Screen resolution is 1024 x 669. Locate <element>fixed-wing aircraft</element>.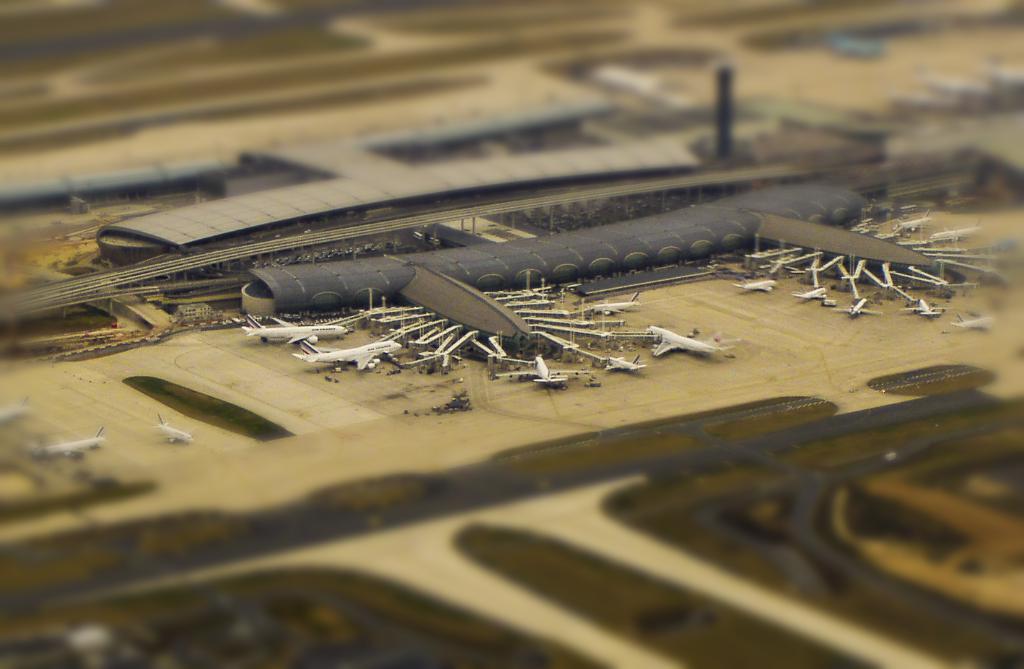
(929, 218, 980, 240).
